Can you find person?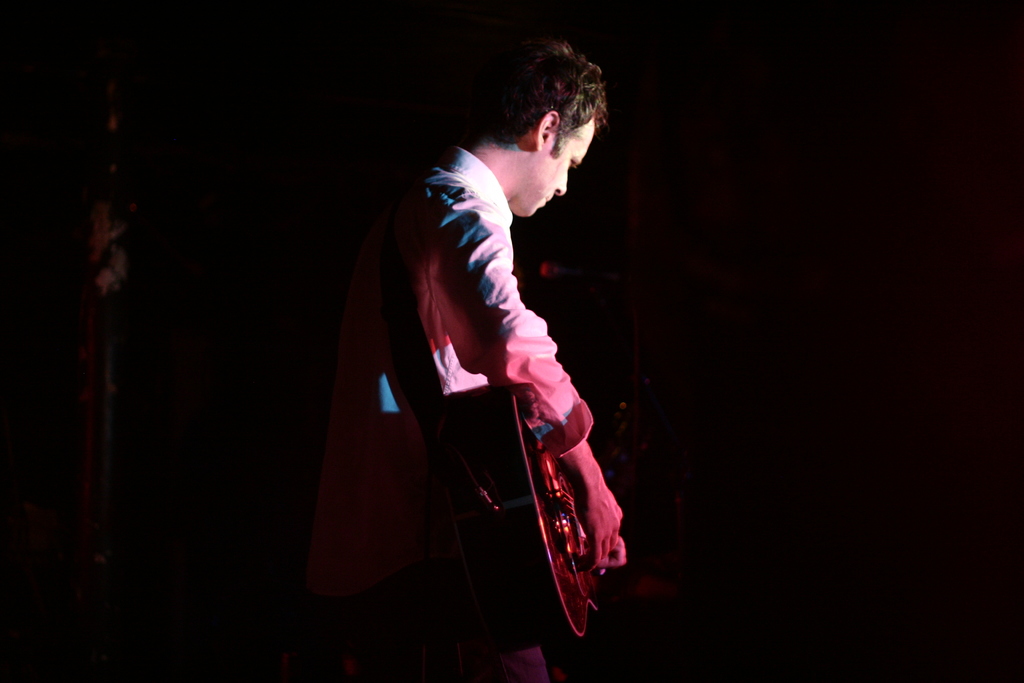
Yes, bounding box: 349,44,631,652.
